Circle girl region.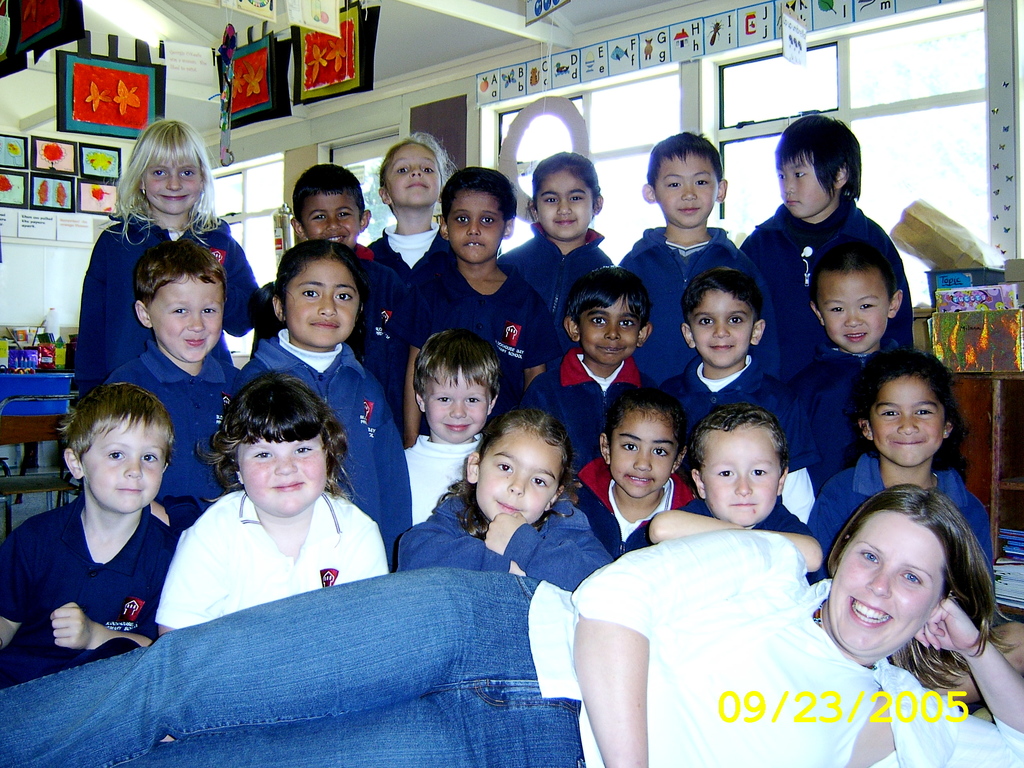
Region: pyautogui.locateOnScreen(495, 155, 613, 335).
